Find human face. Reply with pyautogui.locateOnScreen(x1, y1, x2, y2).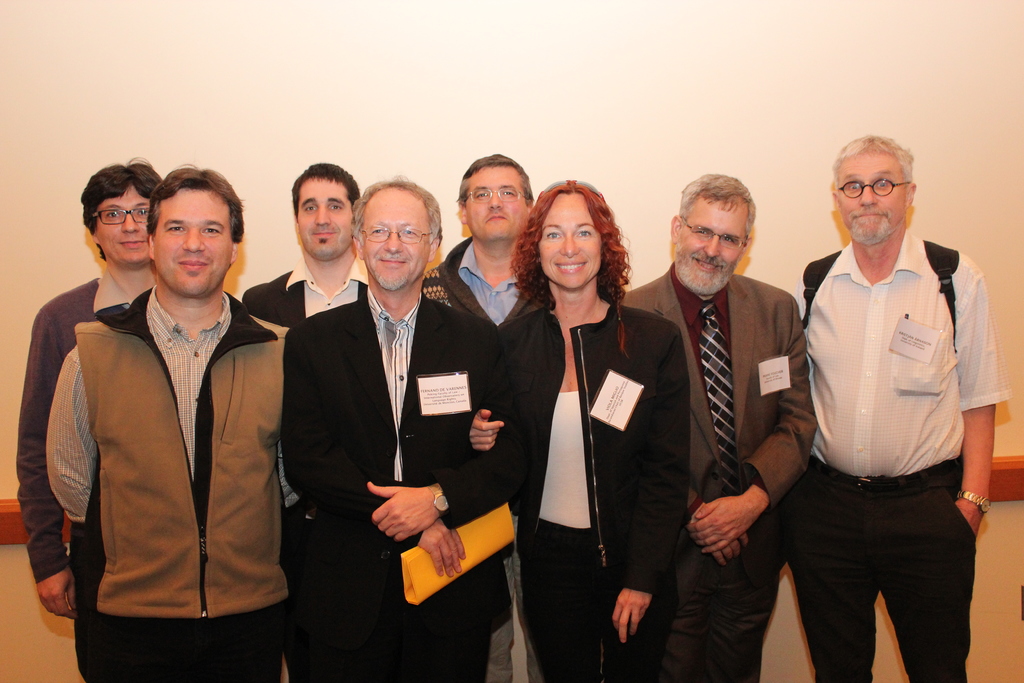
pyautogui.locateOnScreen(538, 193, 602, 290).
